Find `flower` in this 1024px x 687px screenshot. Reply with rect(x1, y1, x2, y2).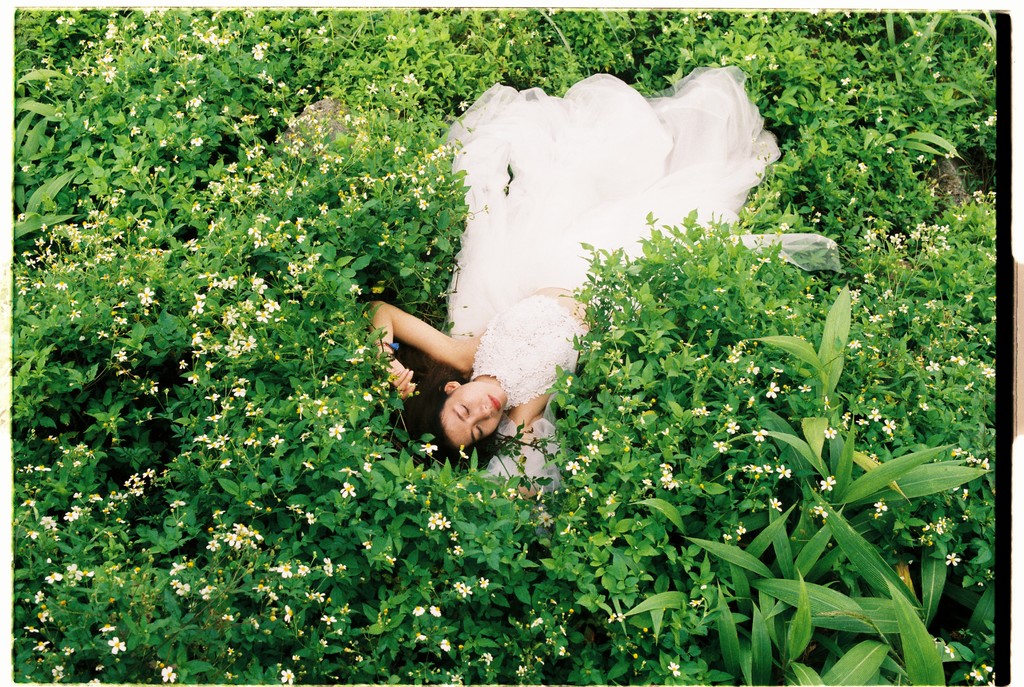
rect(356, 340, 369, 349).
